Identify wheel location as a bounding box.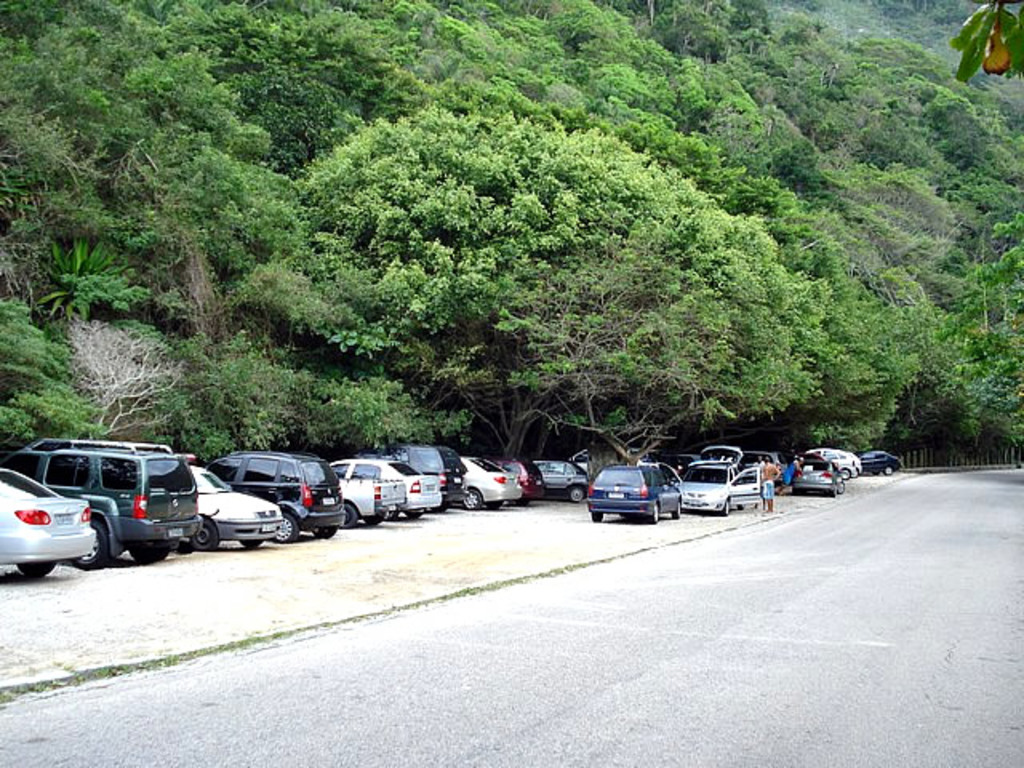
365:510:381:528.
